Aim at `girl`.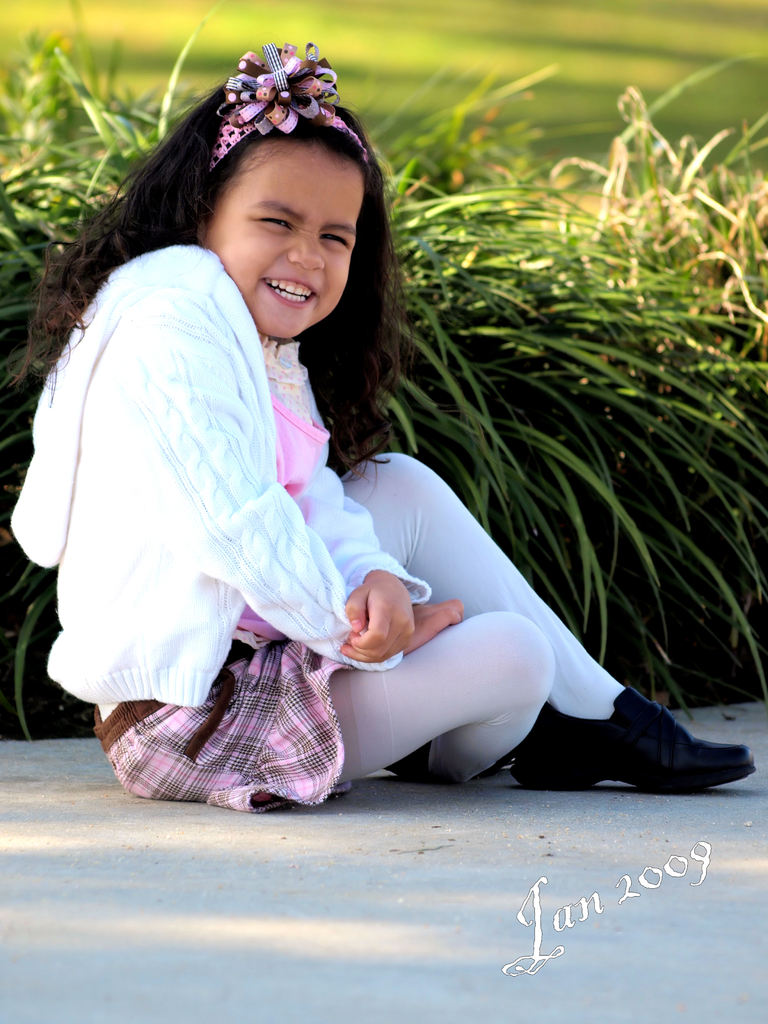
Aimed at box(4, 43, 760, 813).
